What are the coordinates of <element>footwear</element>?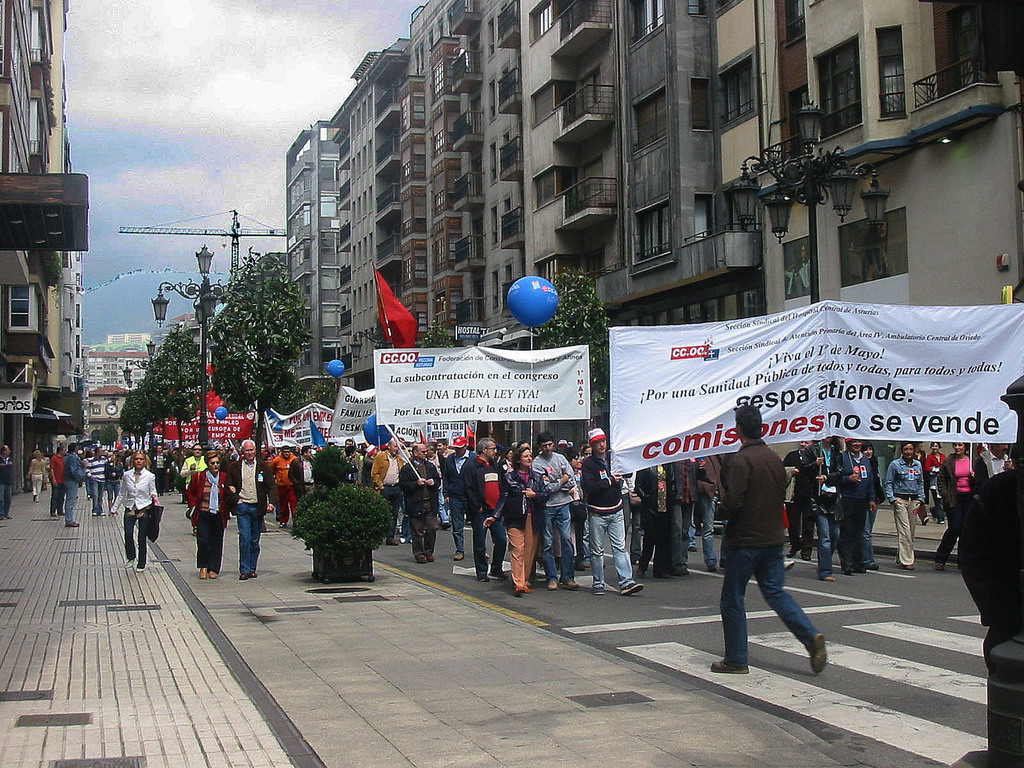
708:659:746:678.
